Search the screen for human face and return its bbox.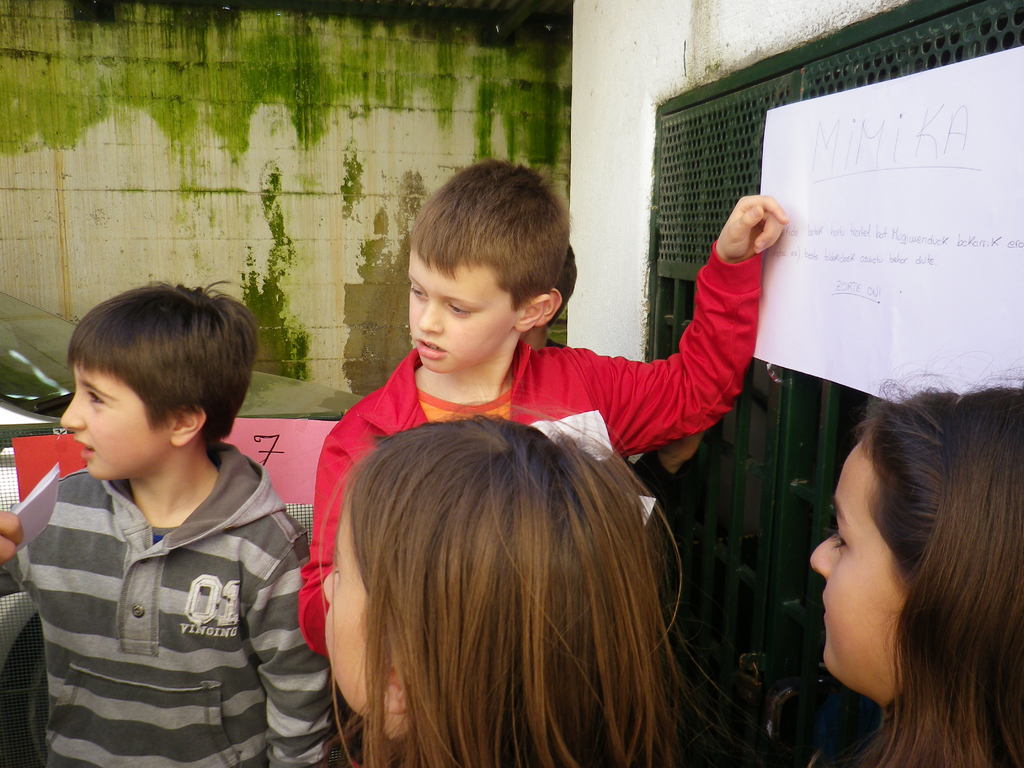
Found: pyautogui.locateOnScreen(408, 250, 520, 371).
